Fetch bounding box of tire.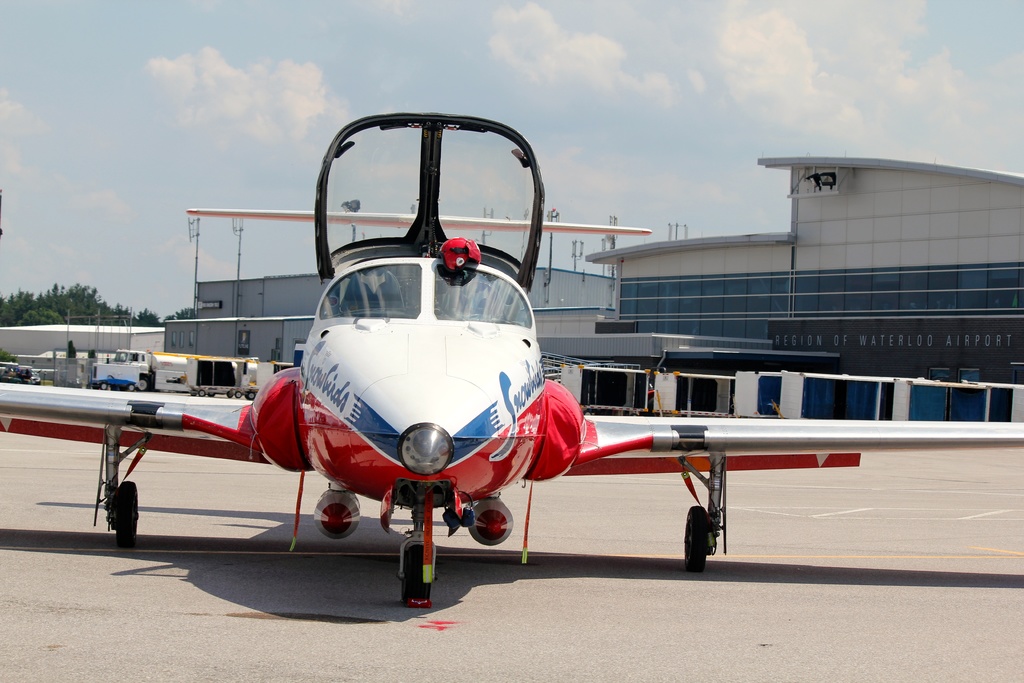
Bbox: {"x1": 245, "y1": 391, "x2": 259, "y2": 402}.
